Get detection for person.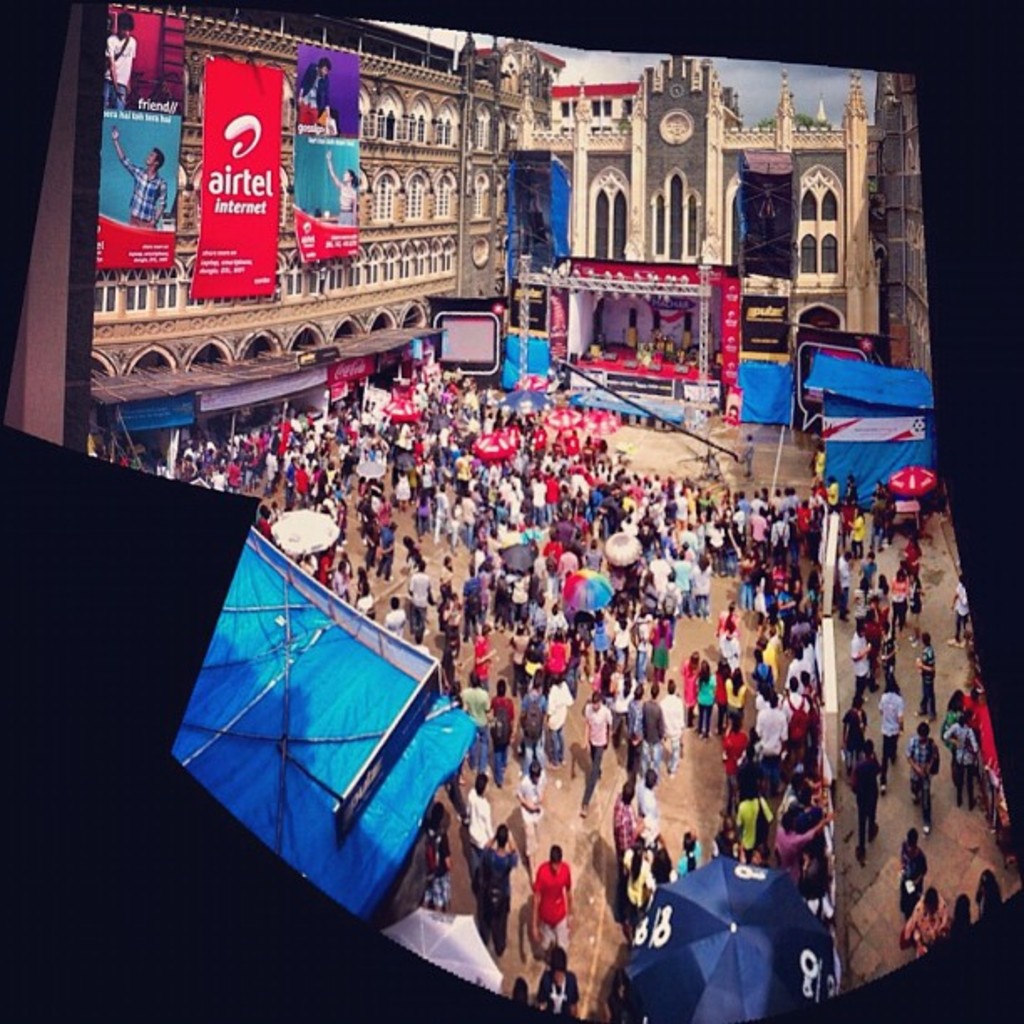
Detection: 105,127,172,223.
